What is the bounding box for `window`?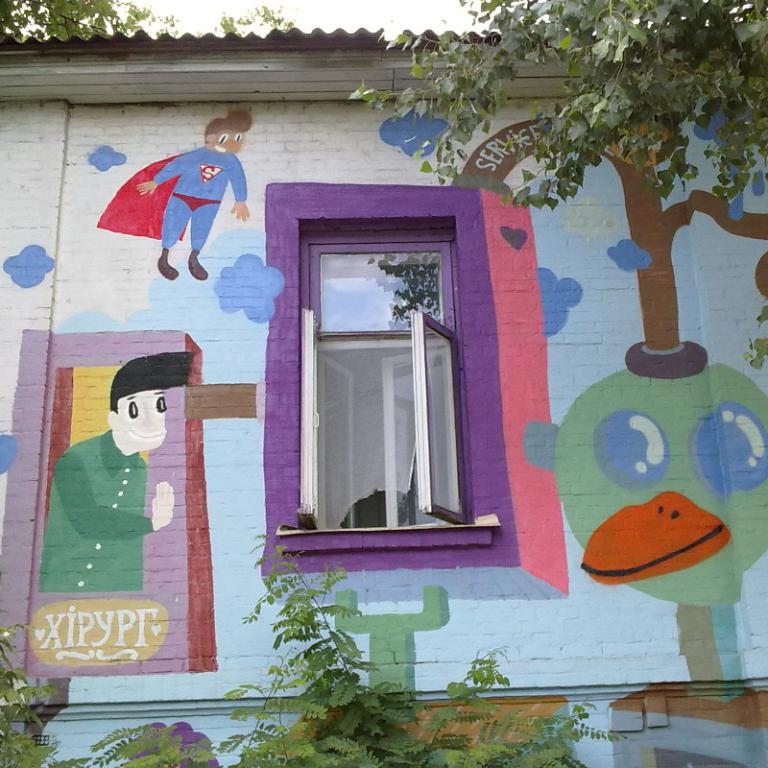
(275, 190, 488, 567).
